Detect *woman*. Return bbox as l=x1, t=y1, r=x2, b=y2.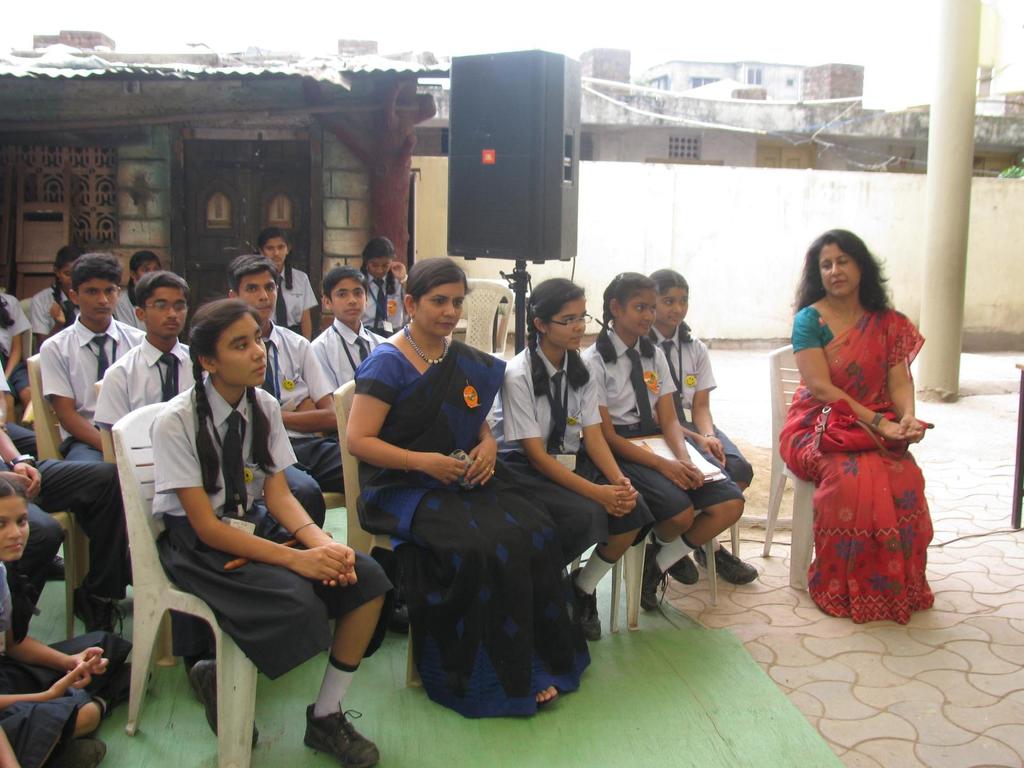
l=348, t=256, r=602, b=709.
